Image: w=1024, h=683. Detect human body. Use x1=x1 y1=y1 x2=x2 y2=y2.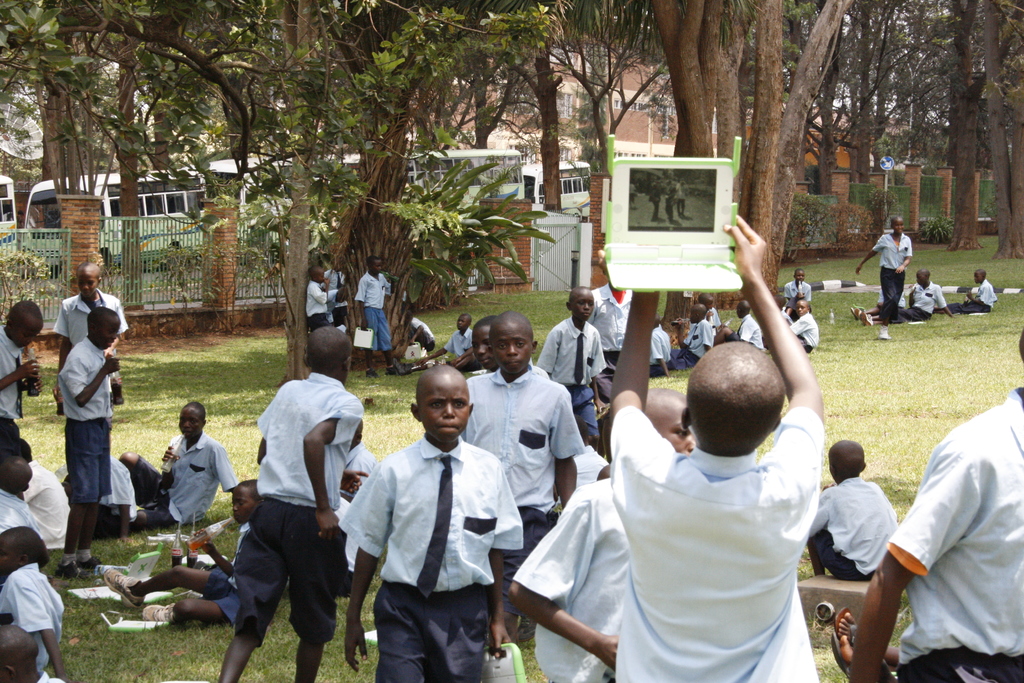
x1=113 y1=407 x2=252 y2=538.
